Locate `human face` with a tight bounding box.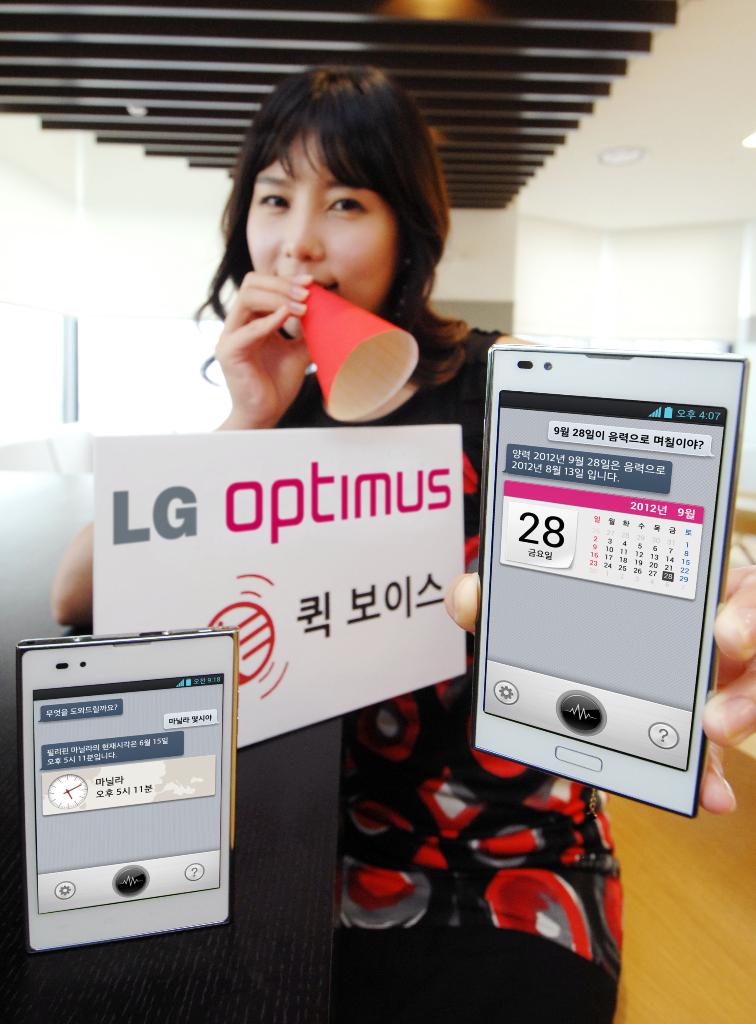
232/122/403/314.
